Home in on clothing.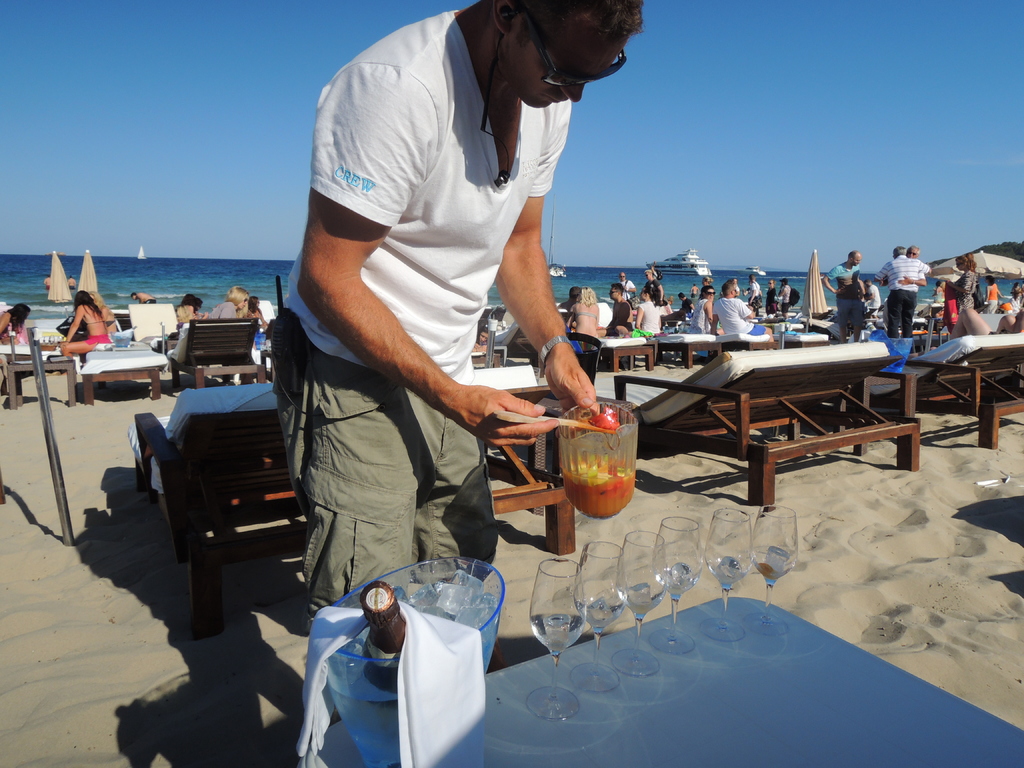
Homed in at [left=716, top=291, right=770, bottom=339].
